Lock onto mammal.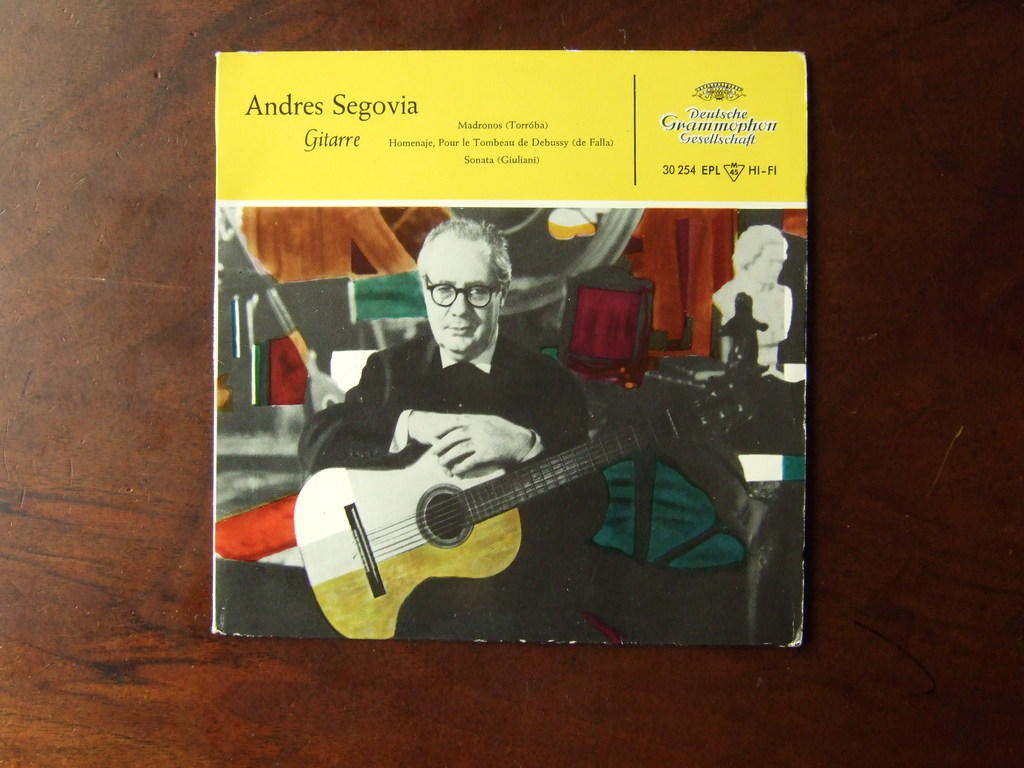
Locked: x1=714 y1=225 x2=792 y2=370.
